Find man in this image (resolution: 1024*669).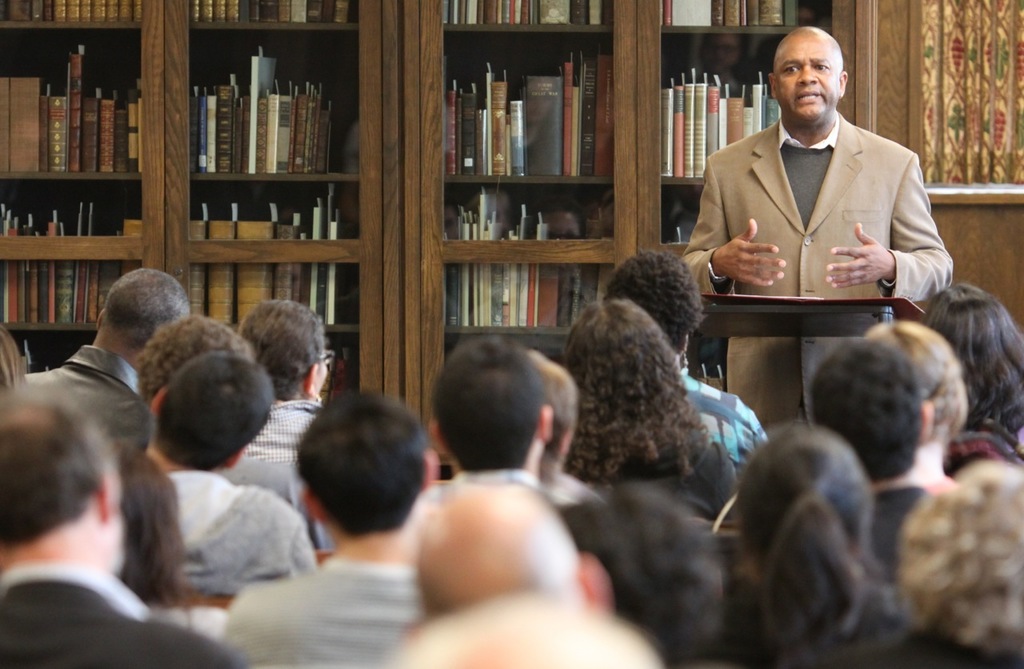
146,351,319,601.
